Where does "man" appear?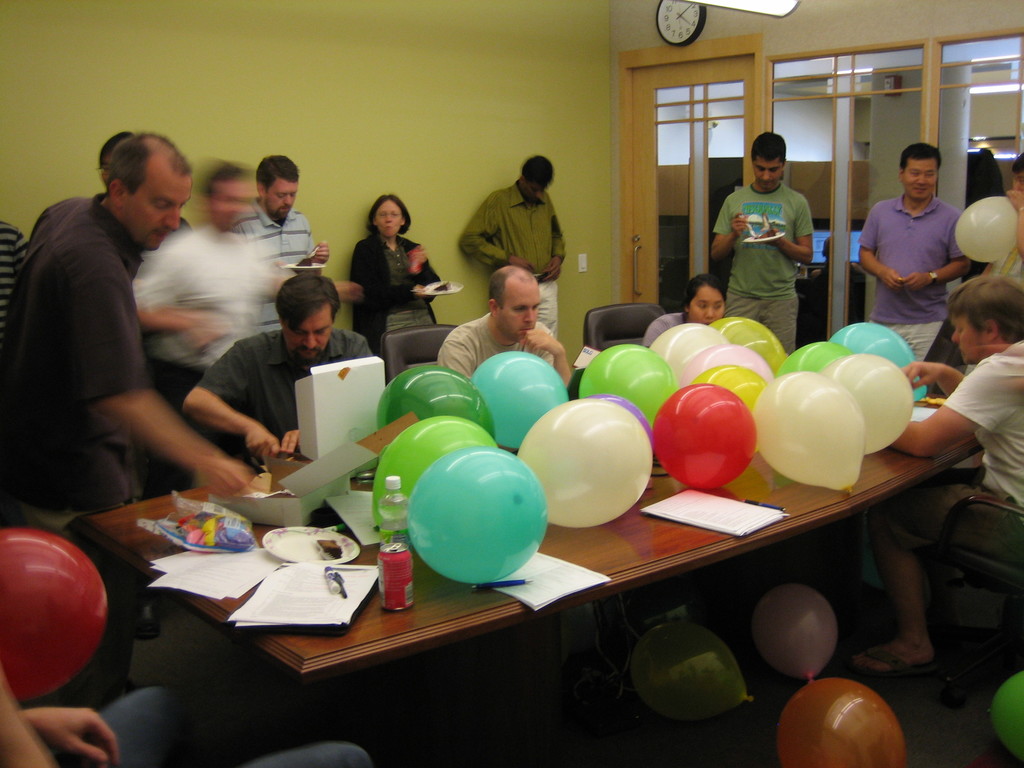
Appears at box(102, 131, 191, 226).
